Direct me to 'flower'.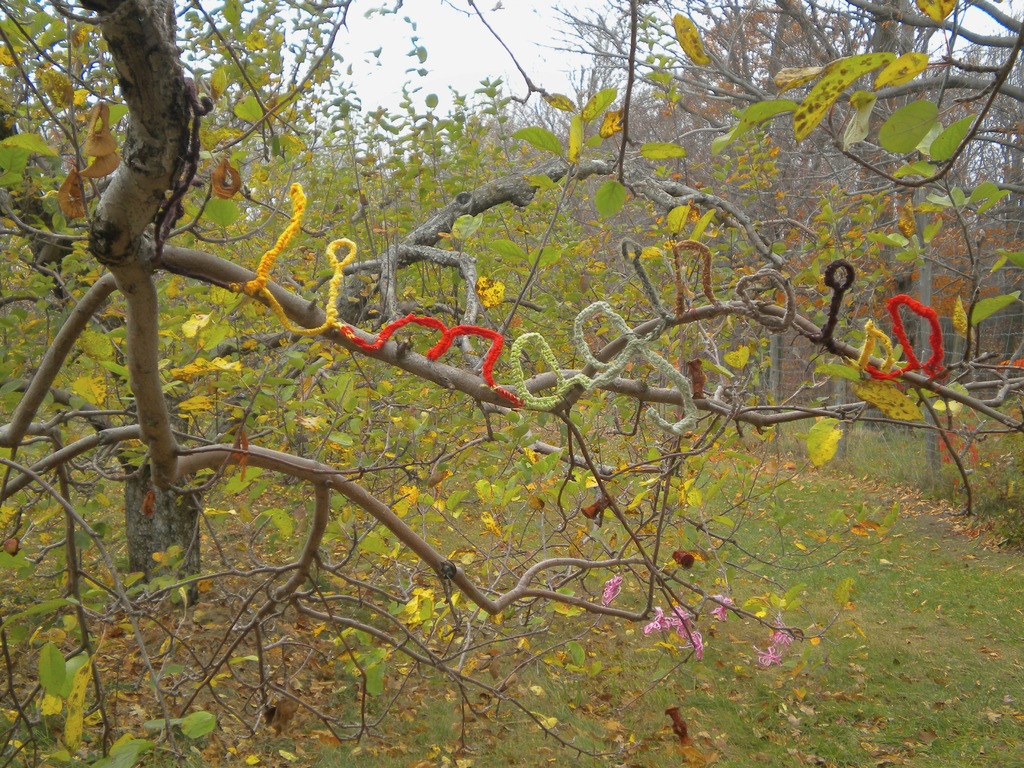
Direction: <region>714, 596, 728, 618</region>.
